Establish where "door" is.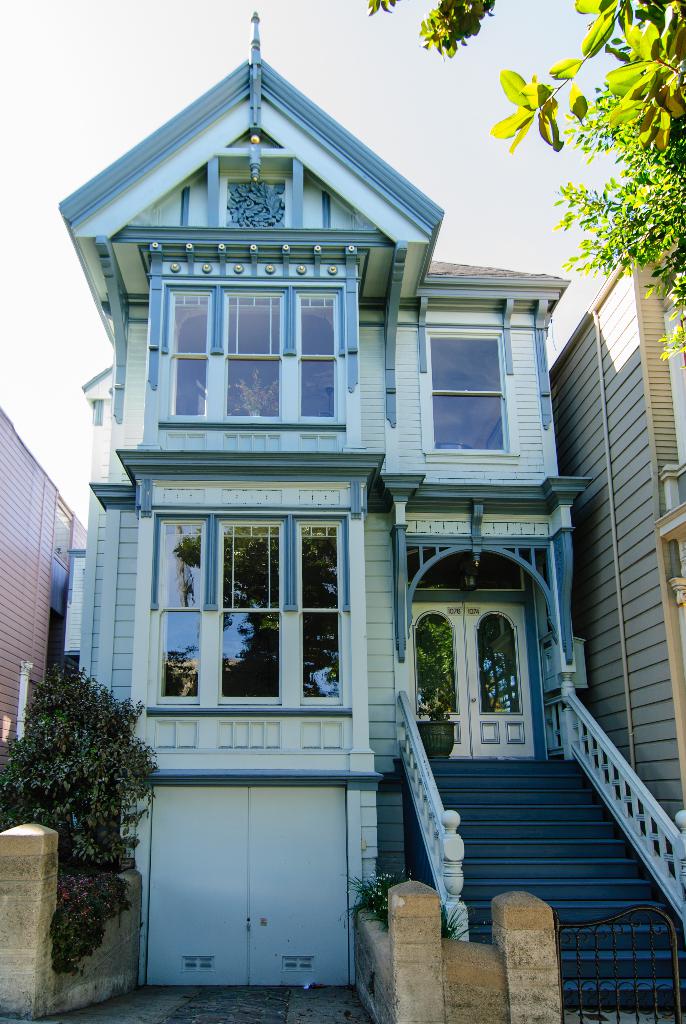
Established at rect(404, 600, 535, 758).
